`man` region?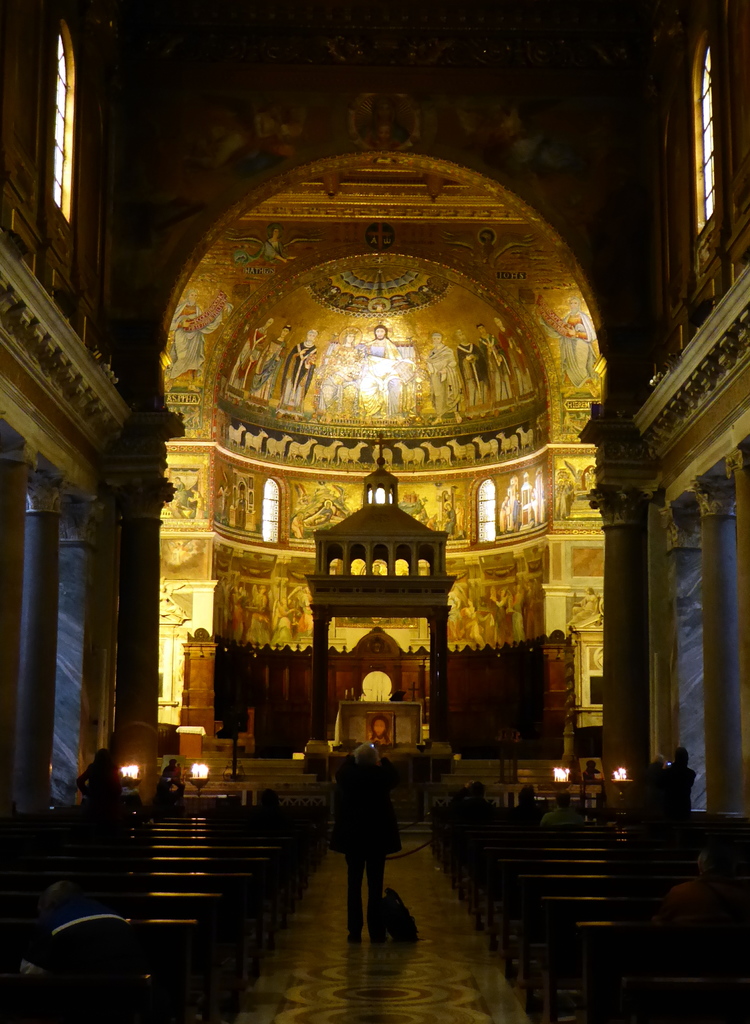
531 293 600 398
